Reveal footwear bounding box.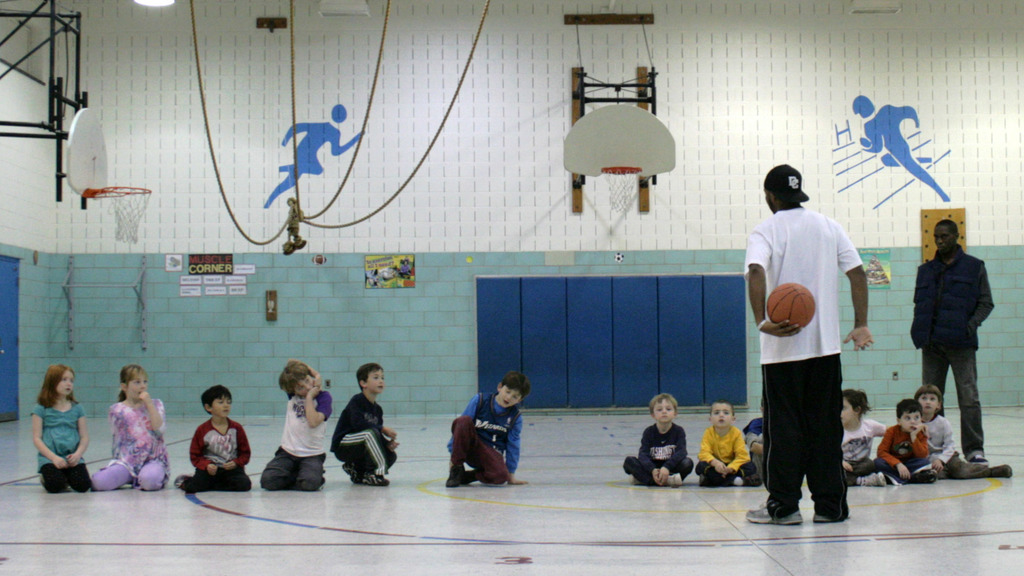
Revealed: (657,475,691,488).
